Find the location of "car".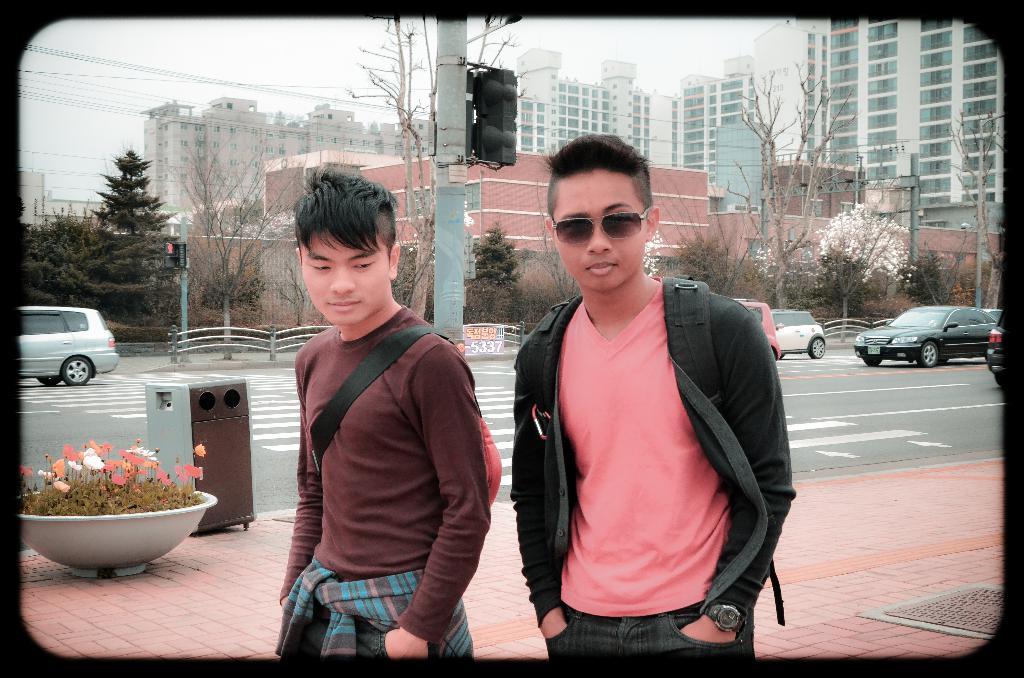
Location: 20/303/119/387.
